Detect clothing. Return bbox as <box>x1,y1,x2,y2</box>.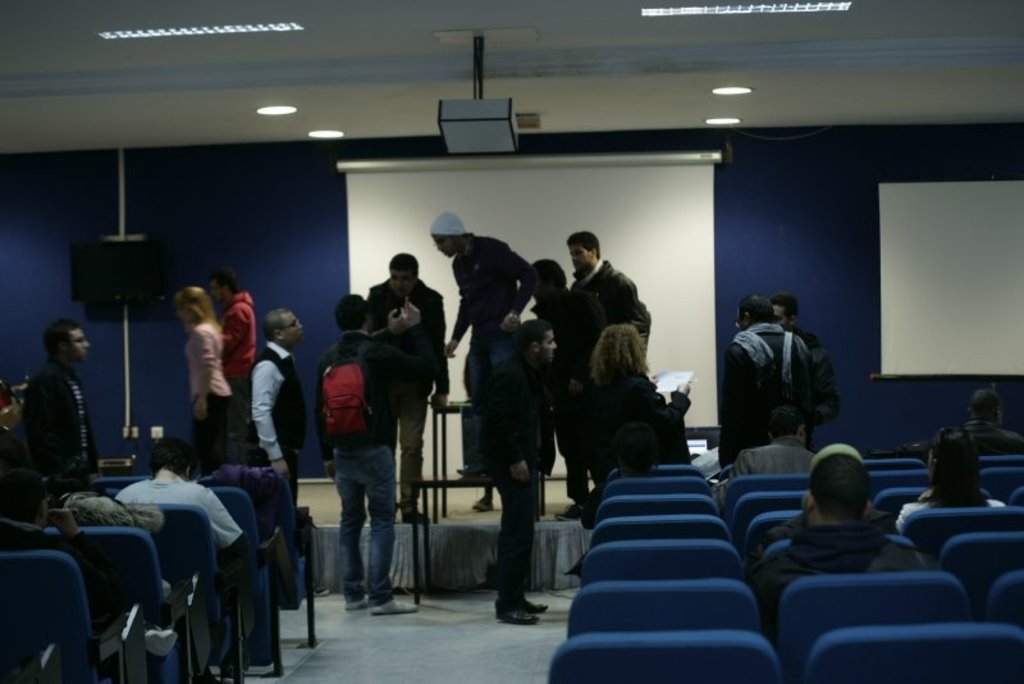
<box>572,261,650,348</box>.
